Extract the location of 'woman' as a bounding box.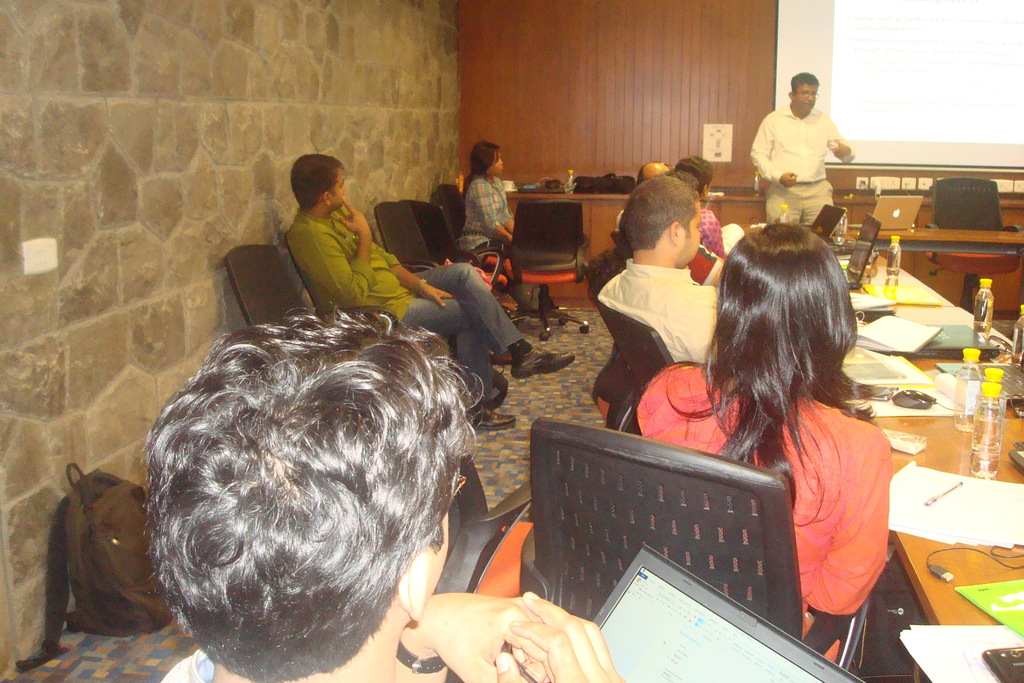
(465, 140, 570, 325).
